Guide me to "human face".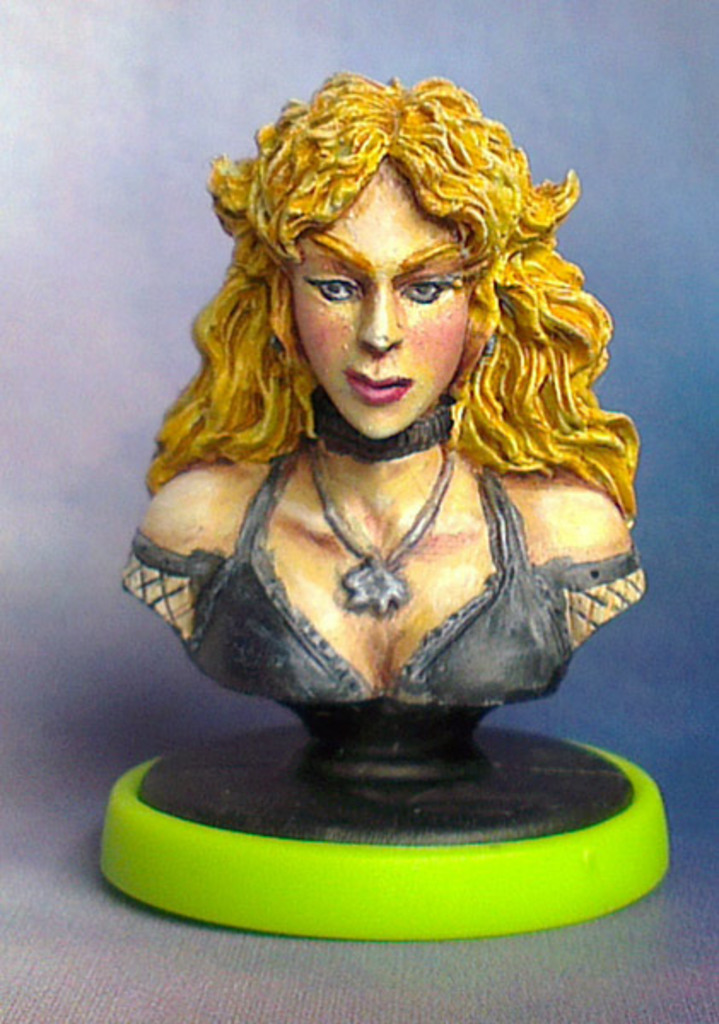
Guidance: locate(295, 191, 500, 428).
